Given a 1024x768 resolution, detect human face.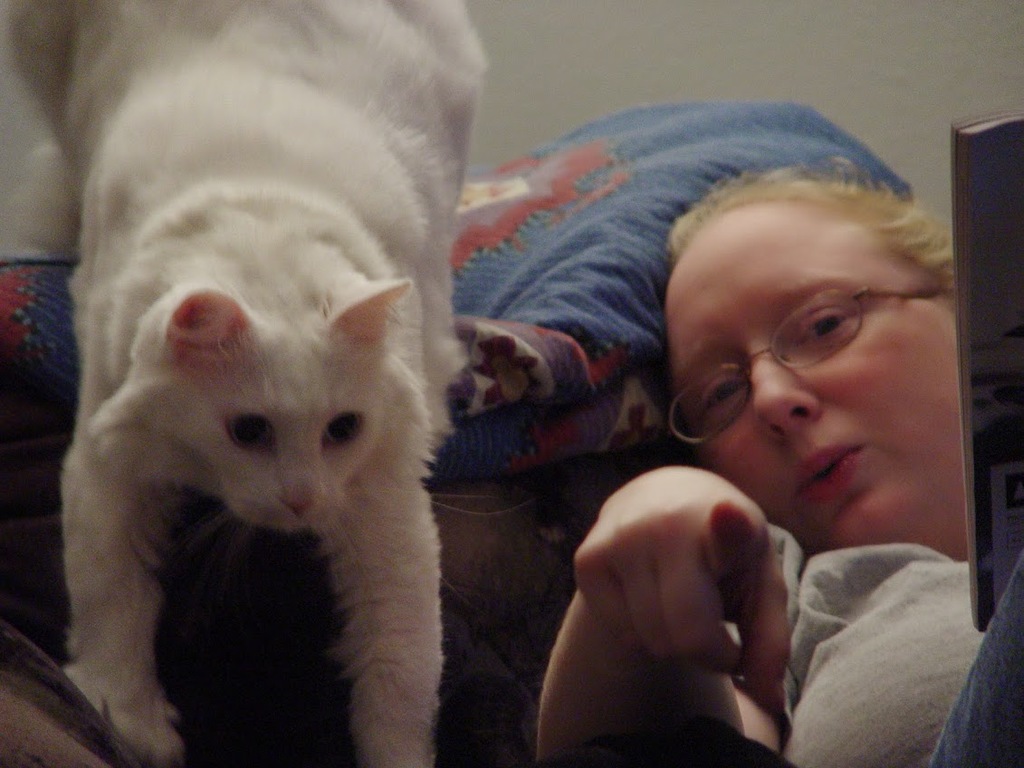
Rect(651, 162, 978, 570).
